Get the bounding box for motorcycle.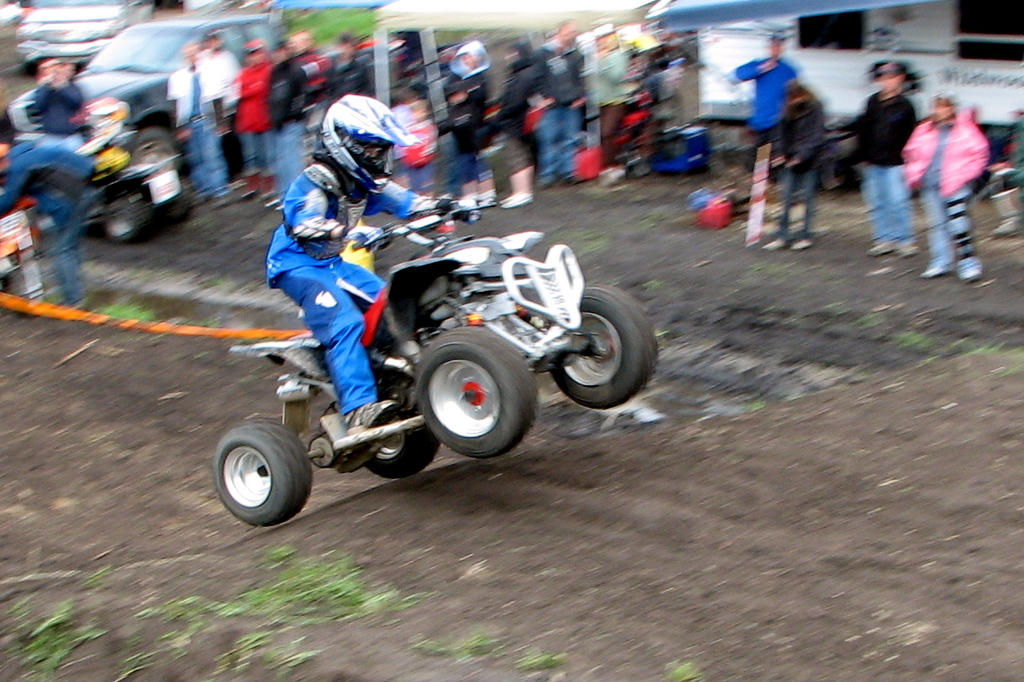
bbox(212, 205, 661, 525).
